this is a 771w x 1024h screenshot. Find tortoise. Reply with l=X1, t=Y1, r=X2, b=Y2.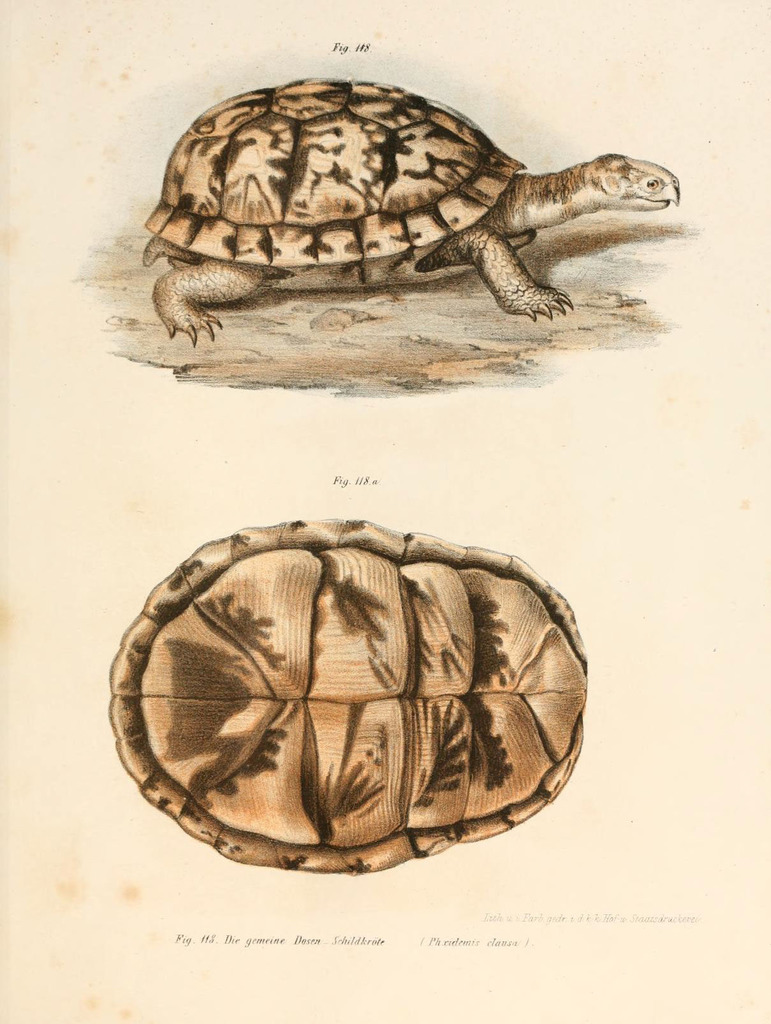
l=143, t=76, r=685, b=350.
